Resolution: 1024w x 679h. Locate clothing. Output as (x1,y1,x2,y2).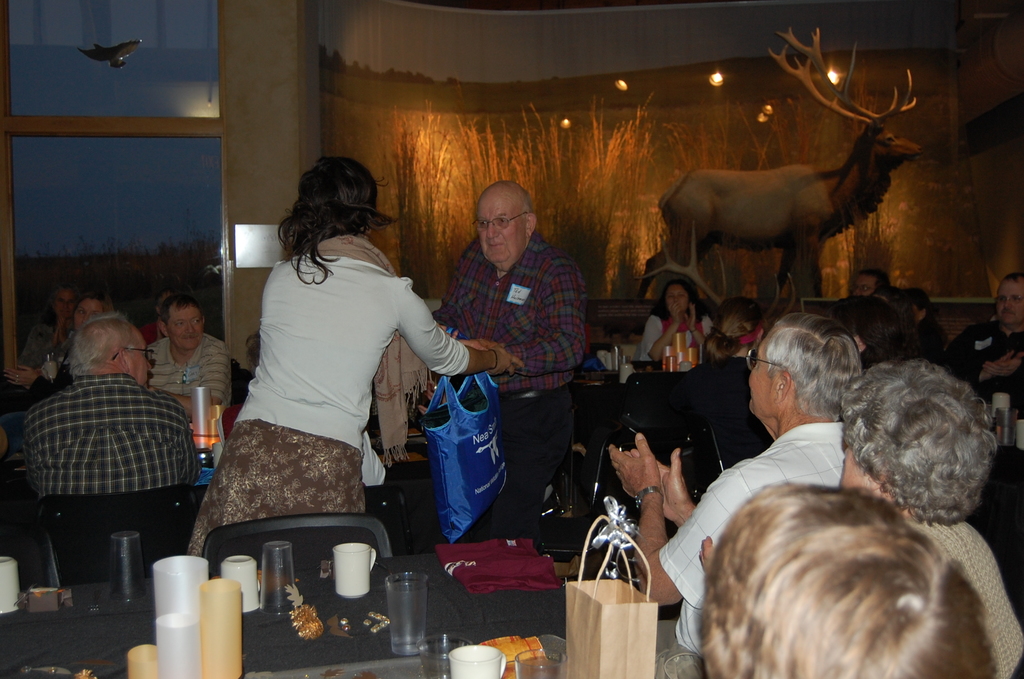
(149,333,243,427).
